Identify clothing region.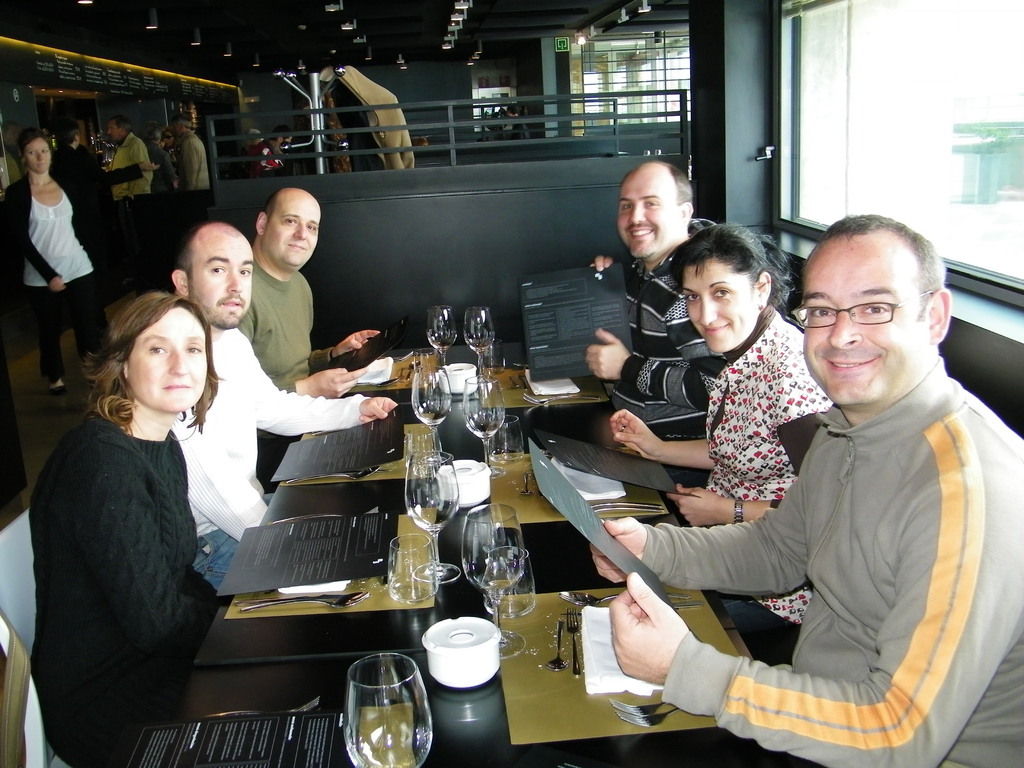
Region: 0/172/100/364.
